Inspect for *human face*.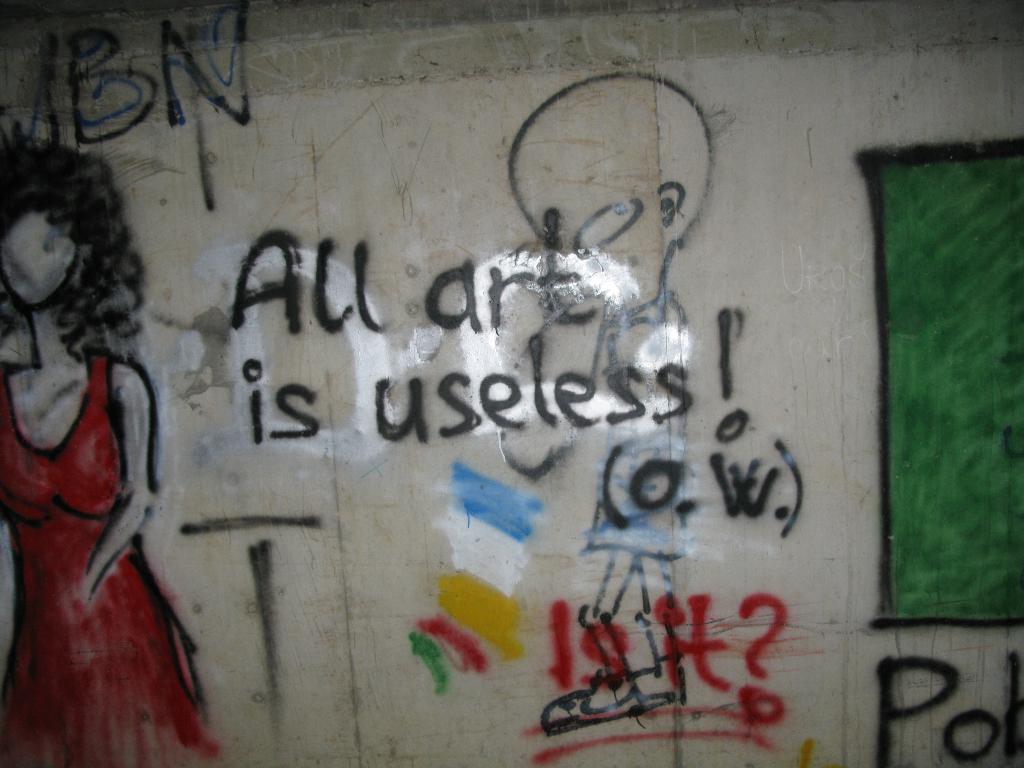
Inspection: [left=0, top=213, right=83, bottom=316].
